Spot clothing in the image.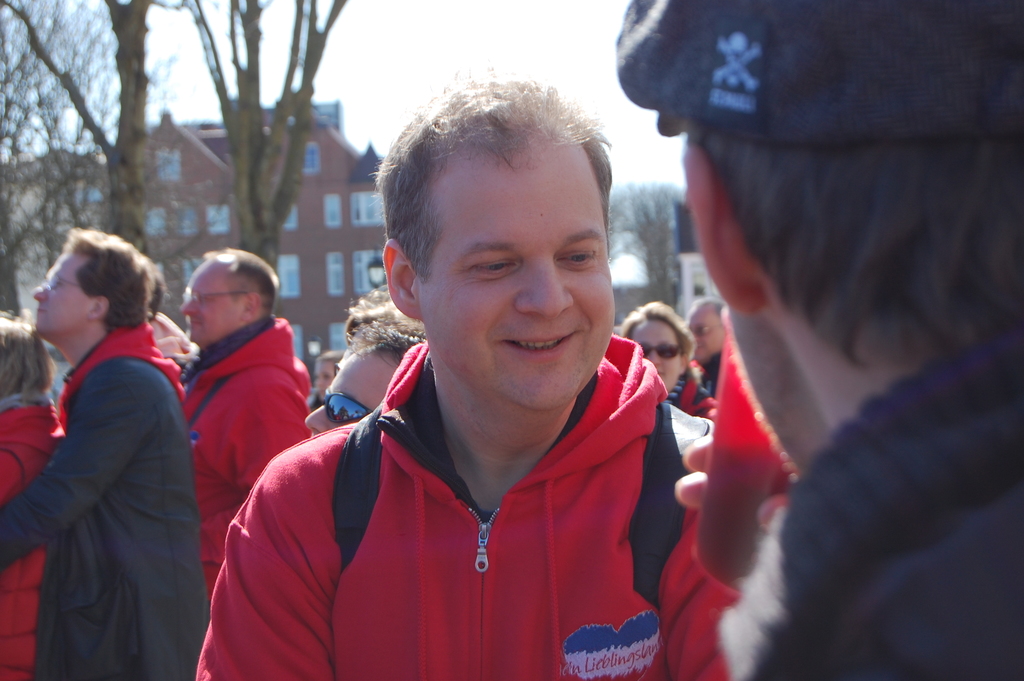
clothing found at x1=670 y1=357 x2=719 y2=421.
